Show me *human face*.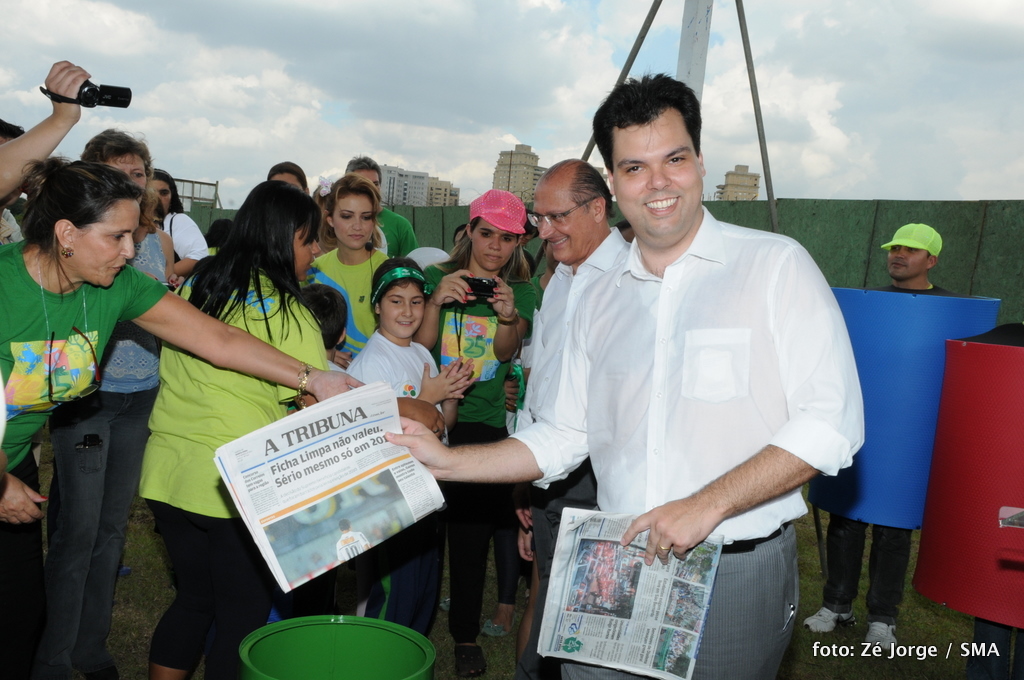
*human face* is here: 153/179/174/215.
